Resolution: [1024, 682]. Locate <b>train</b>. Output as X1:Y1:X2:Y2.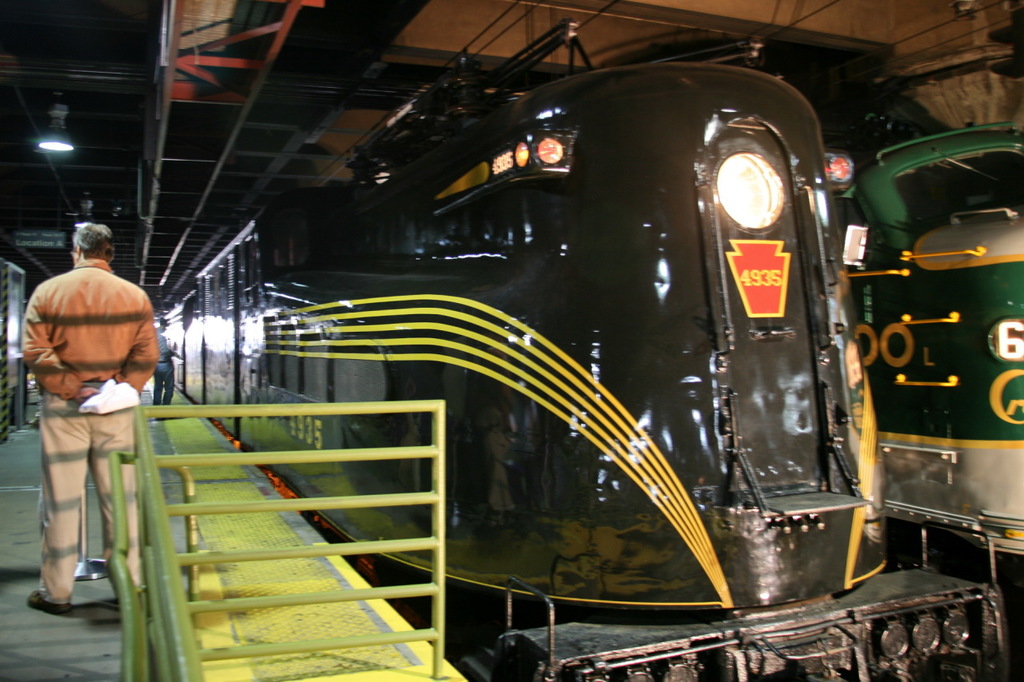
155:26:1019:673.
